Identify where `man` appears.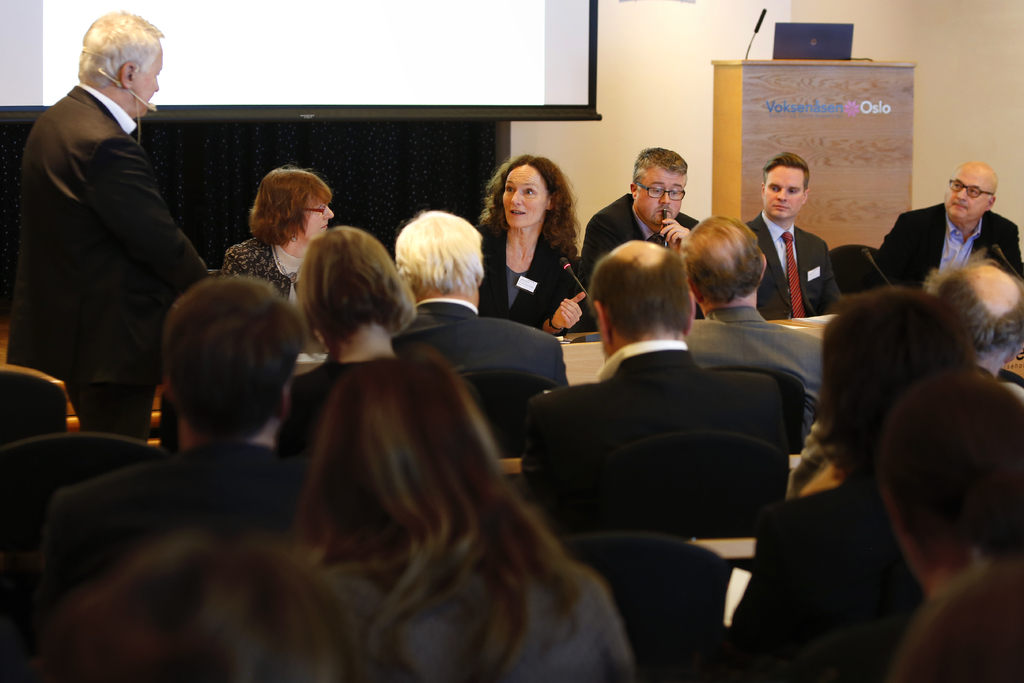
Appears at (x1=397, y1=208, x2=578, y2=462).
